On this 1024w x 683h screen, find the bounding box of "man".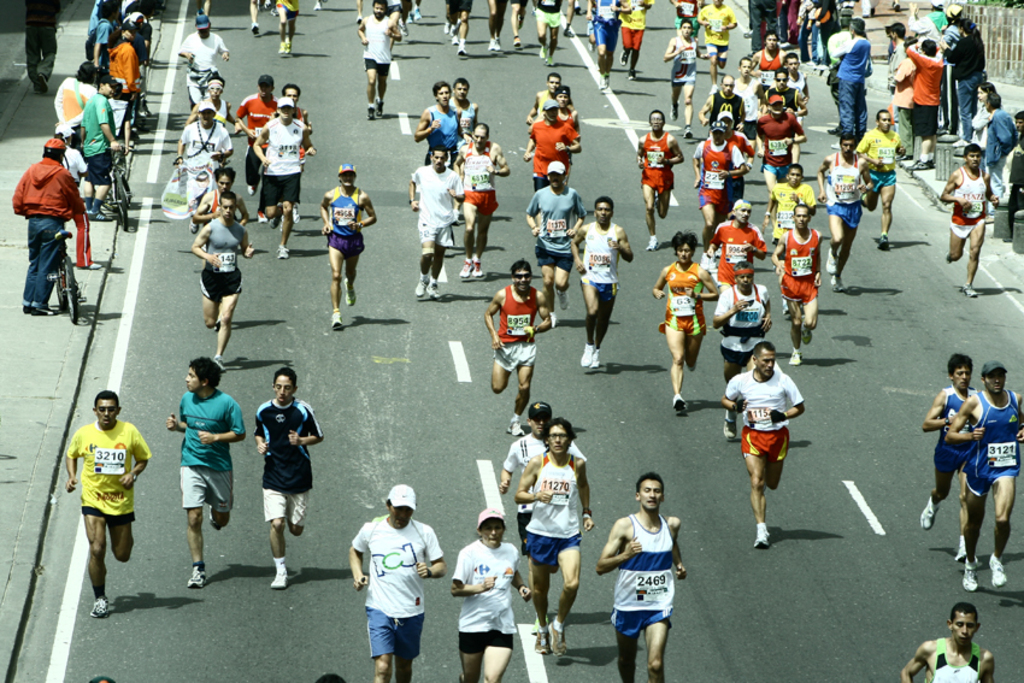
Bounding box: [699, 0, 736, 92].
